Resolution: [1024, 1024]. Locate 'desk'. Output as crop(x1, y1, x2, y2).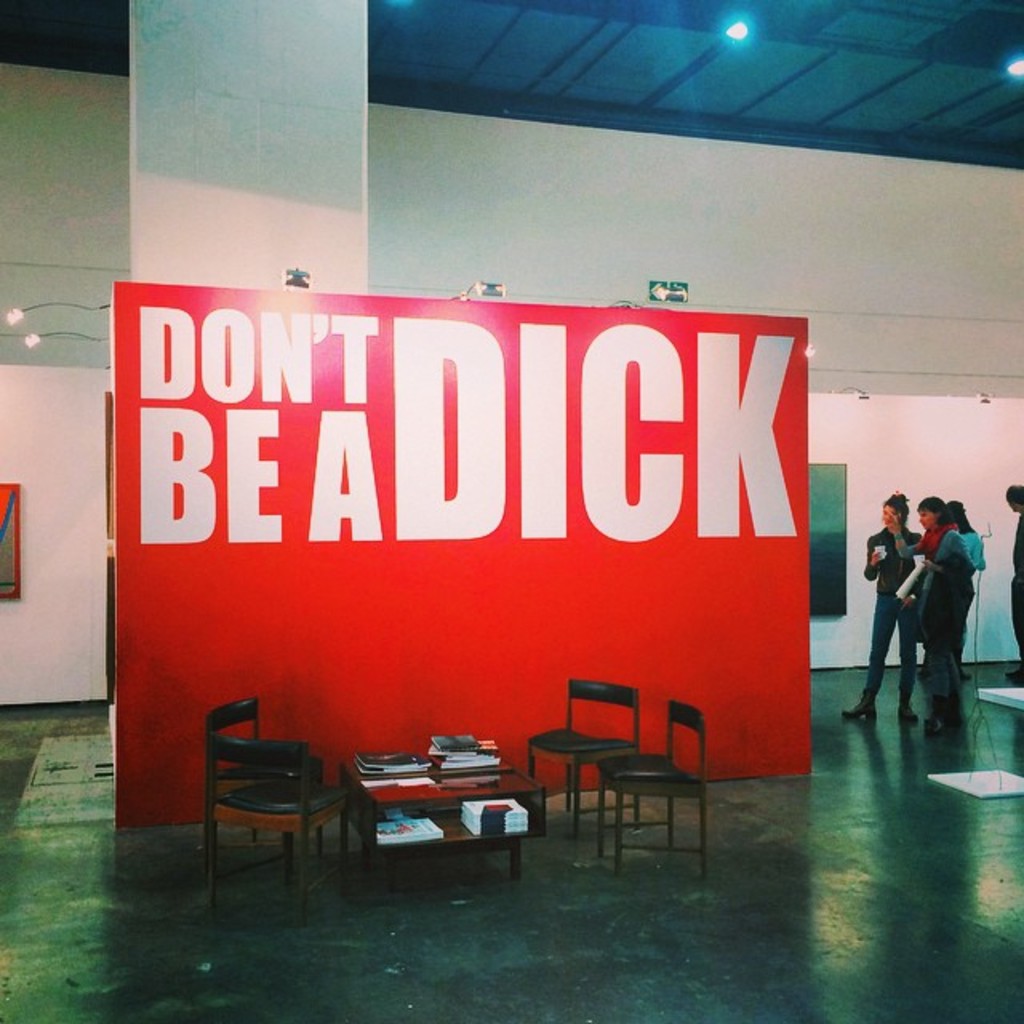
crop(317, 746, 560, 874).
